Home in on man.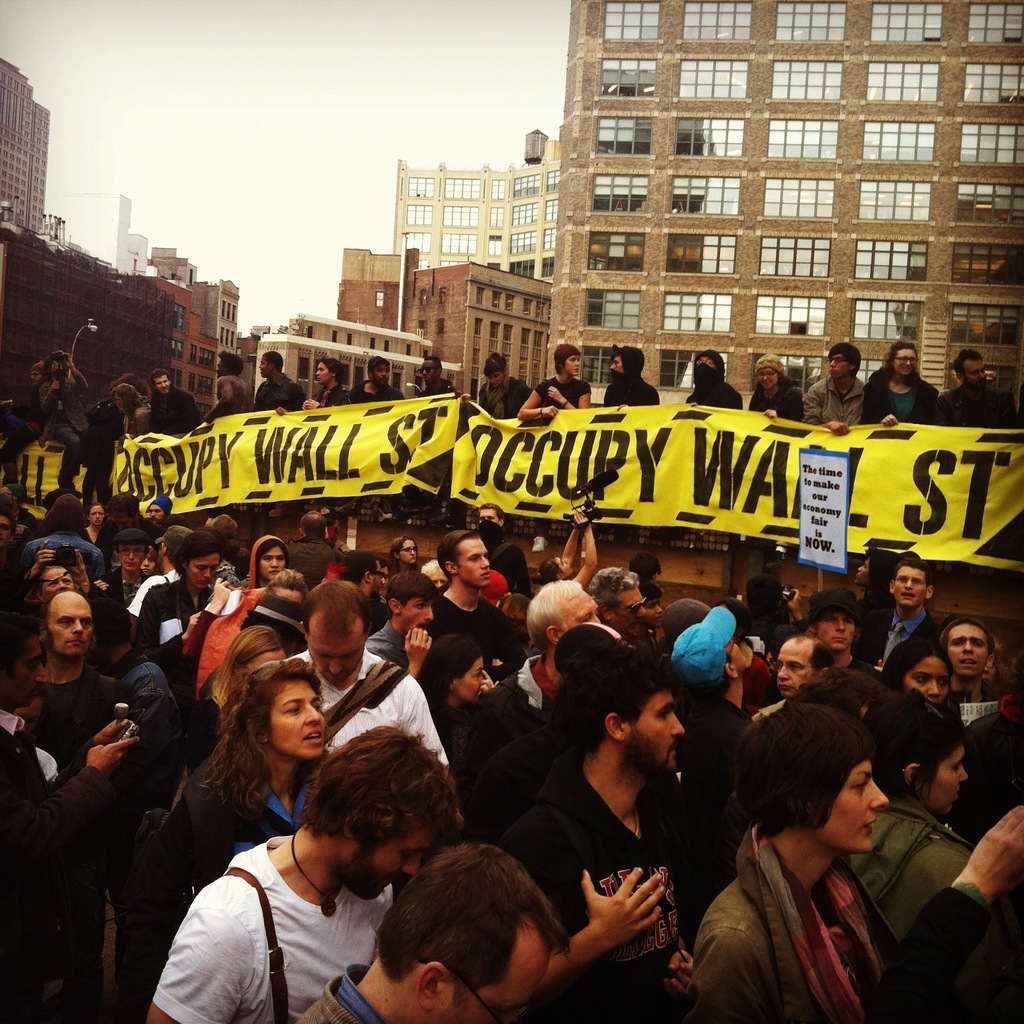
Homed in at bbox=(801, 336, 865, 445).
